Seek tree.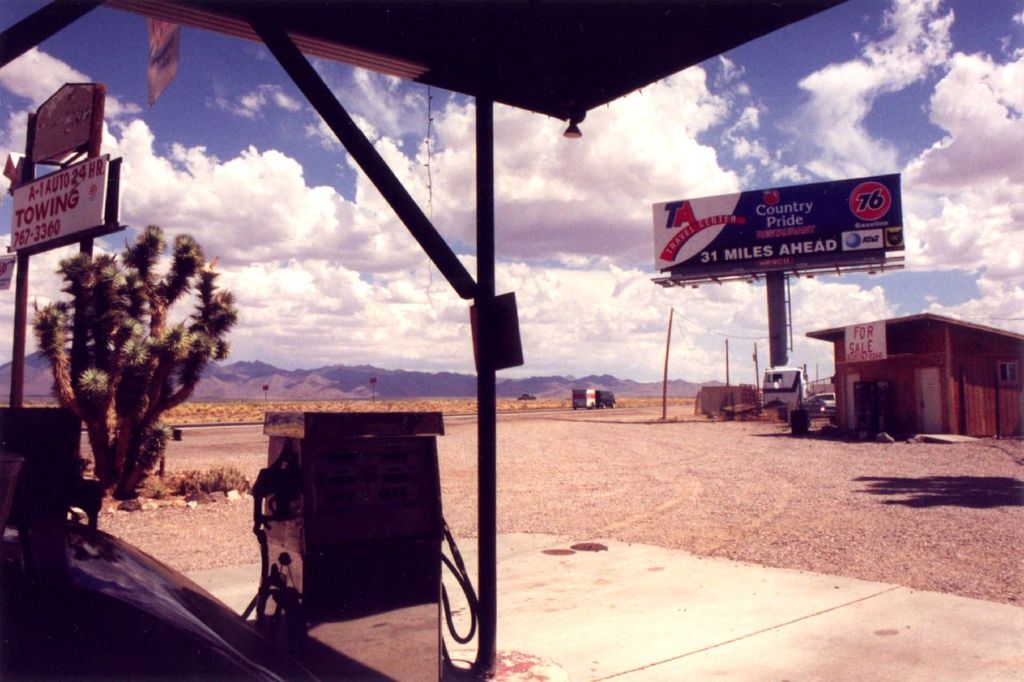
select_region(90, 193, 239, 493).
